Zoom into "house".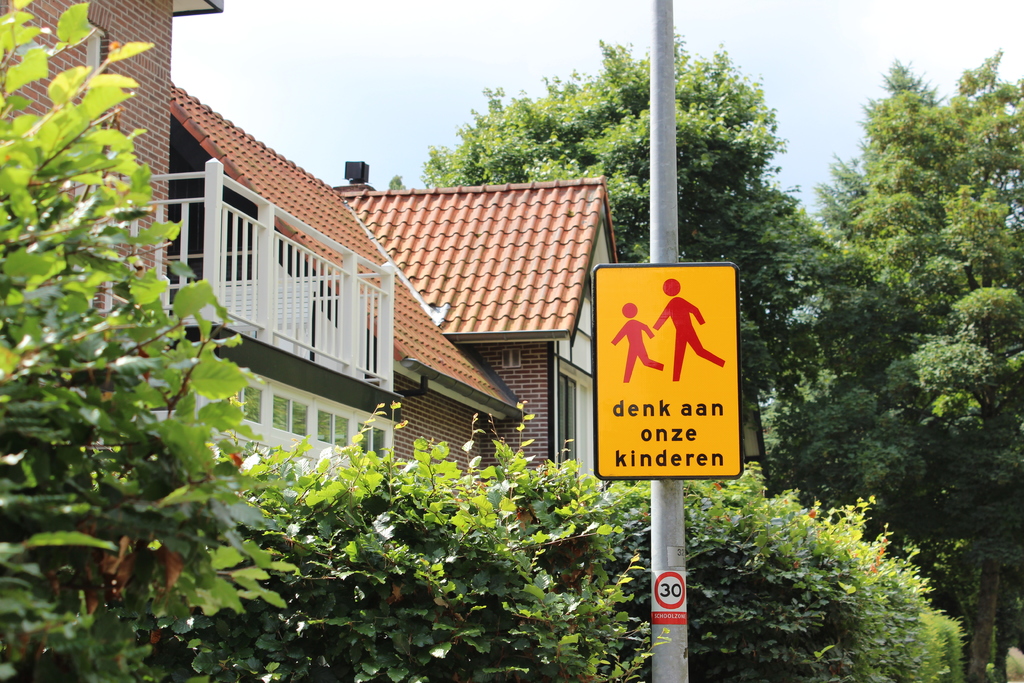
Zoom target: <box>0,0,623,486</box>.
